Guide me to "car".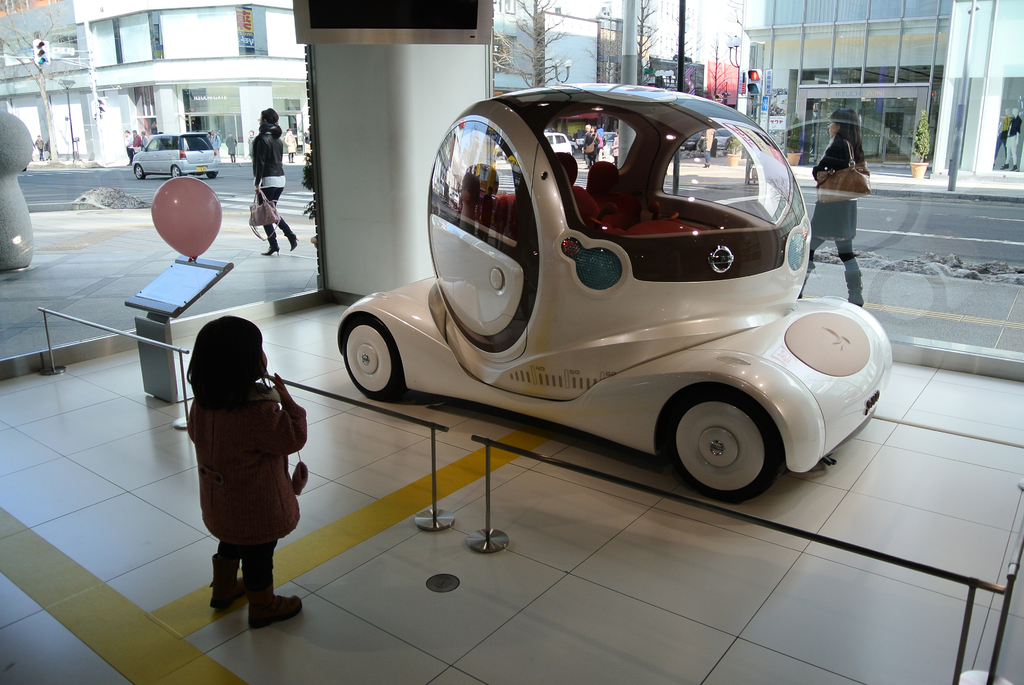
Guidance: Rect(129, 131, 223, 179).
